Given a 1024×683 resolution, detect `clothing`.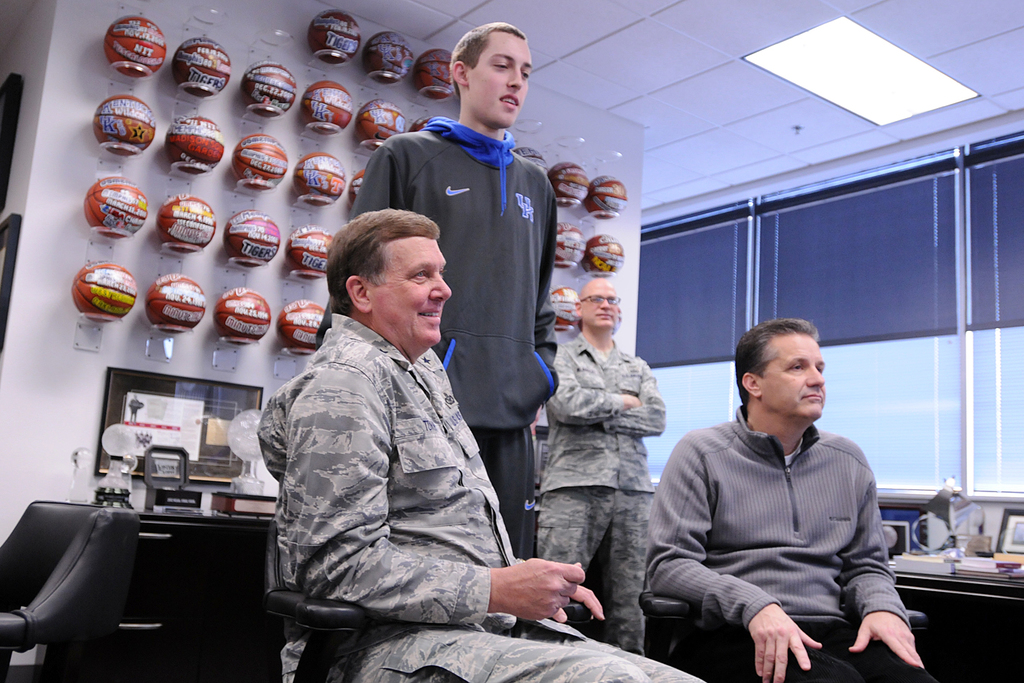
l=314, t=114, r=563, b=561.
